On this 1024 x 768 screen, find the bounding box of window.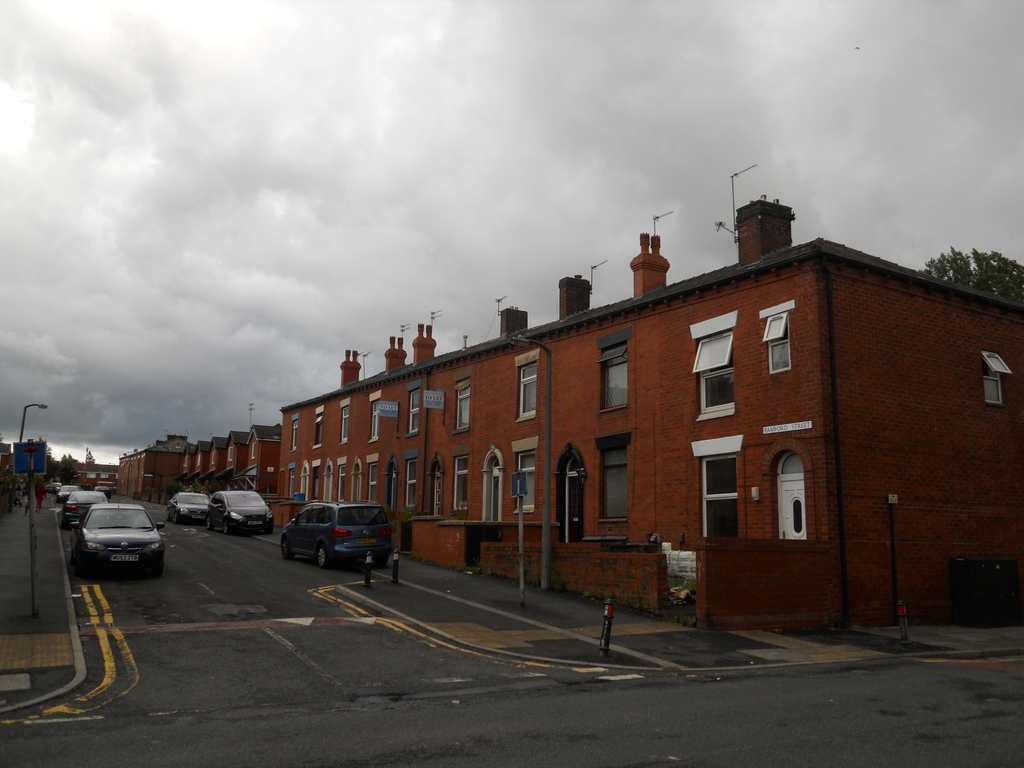
Bounding box: [left=985, top=352, right=1010, bottom=404].
